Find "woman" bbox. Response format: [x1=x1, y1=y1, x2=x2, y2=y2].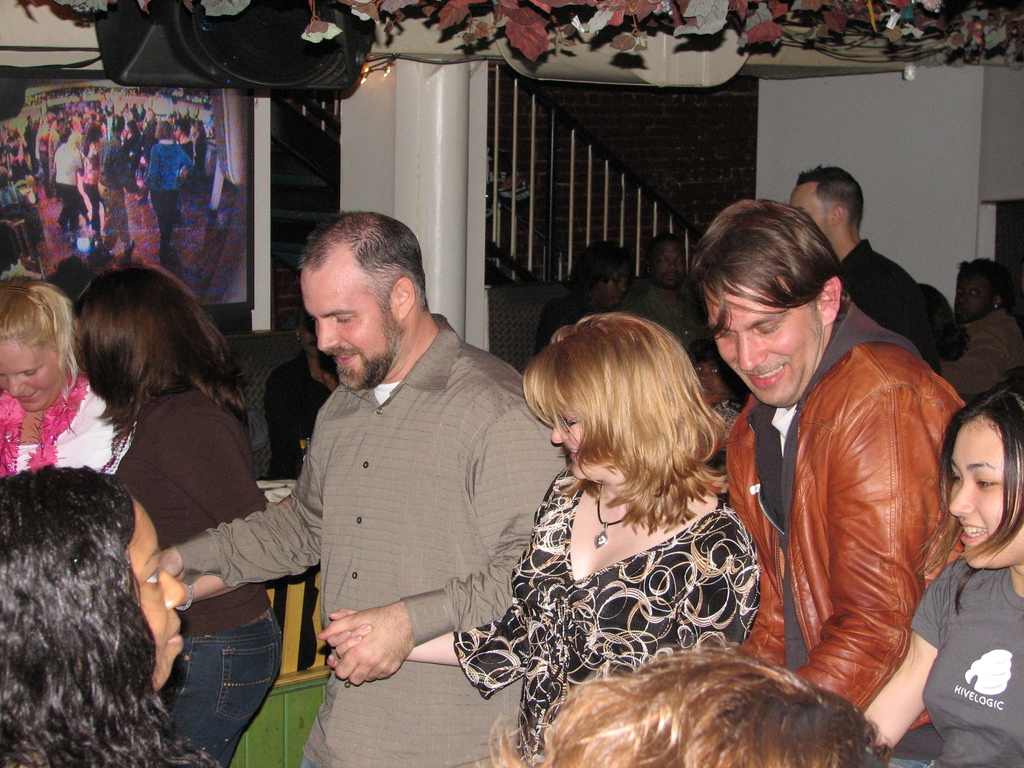
[x1=533, y1=237, x2=634, y2=356].
